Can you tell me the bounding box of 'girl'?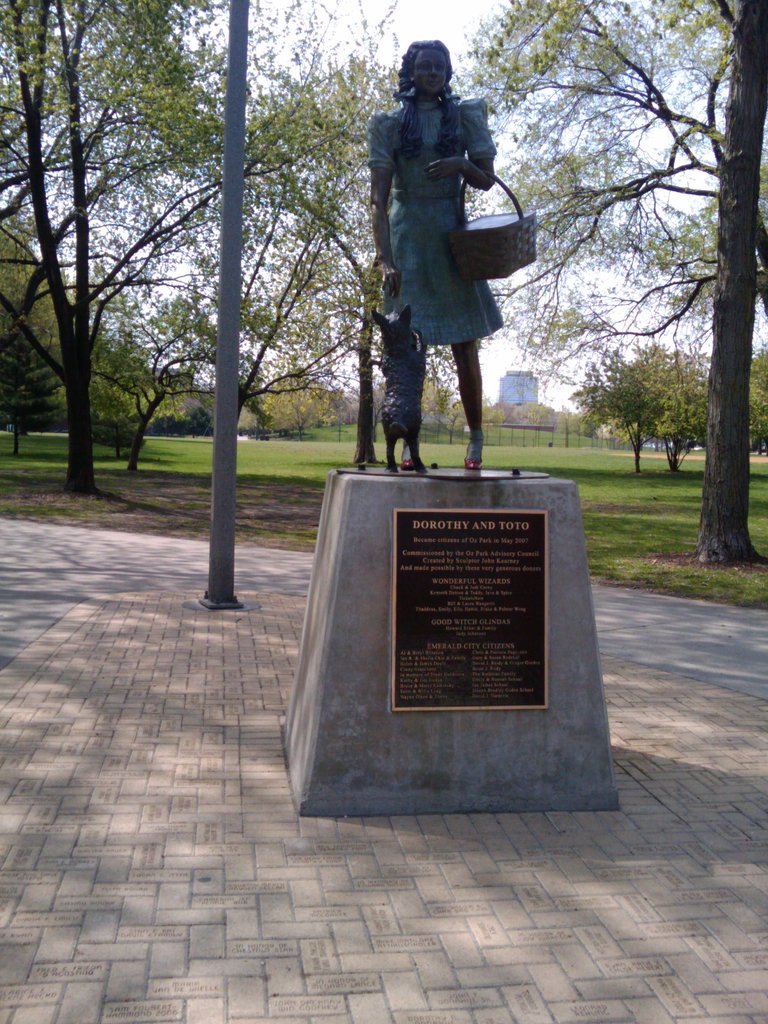
{"x1": 362, "y1": 40, "x2": 497, "y2": 463}.
